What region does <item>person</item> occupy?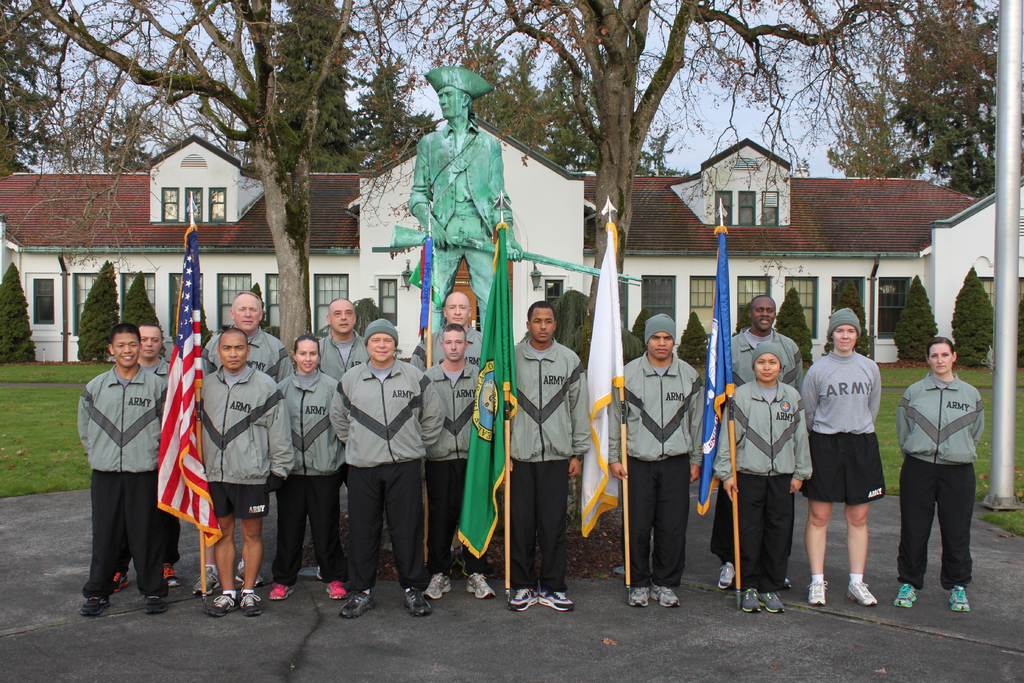
x1=275 y1=325 x2=358 y2=598.
